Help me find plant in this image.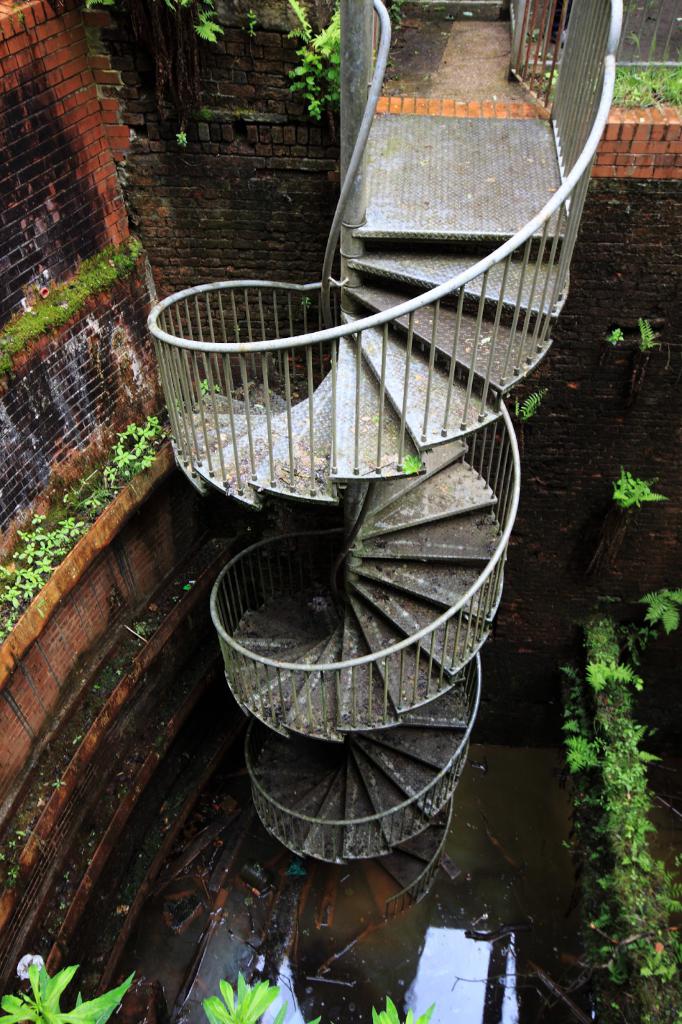
Found it: crop(199, 378, 220, 399).
